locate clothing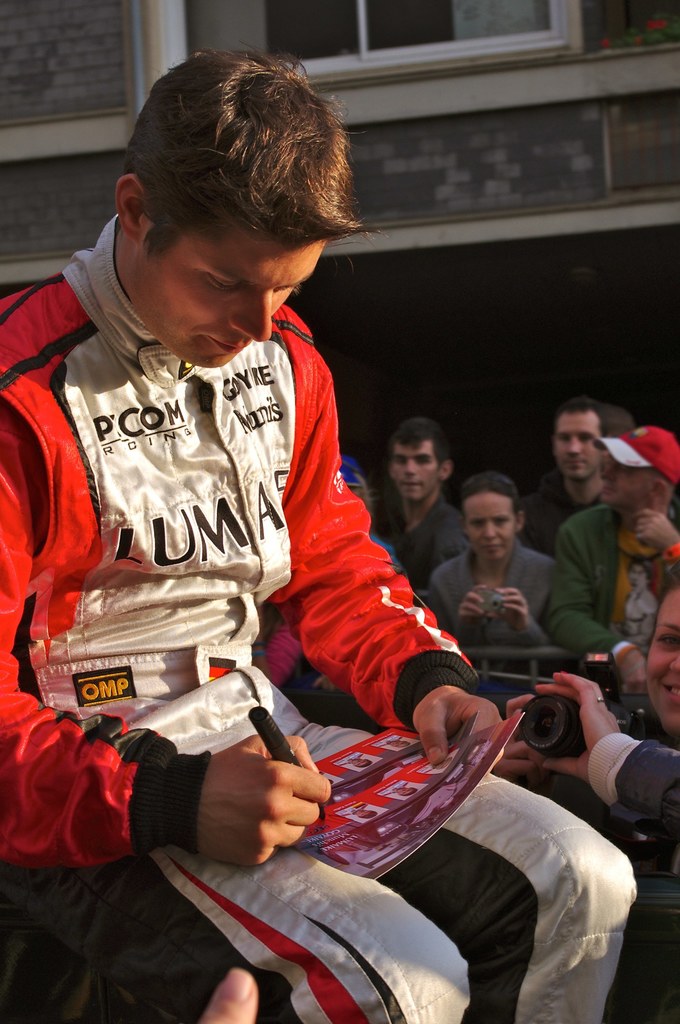
(538,500,675,698)
